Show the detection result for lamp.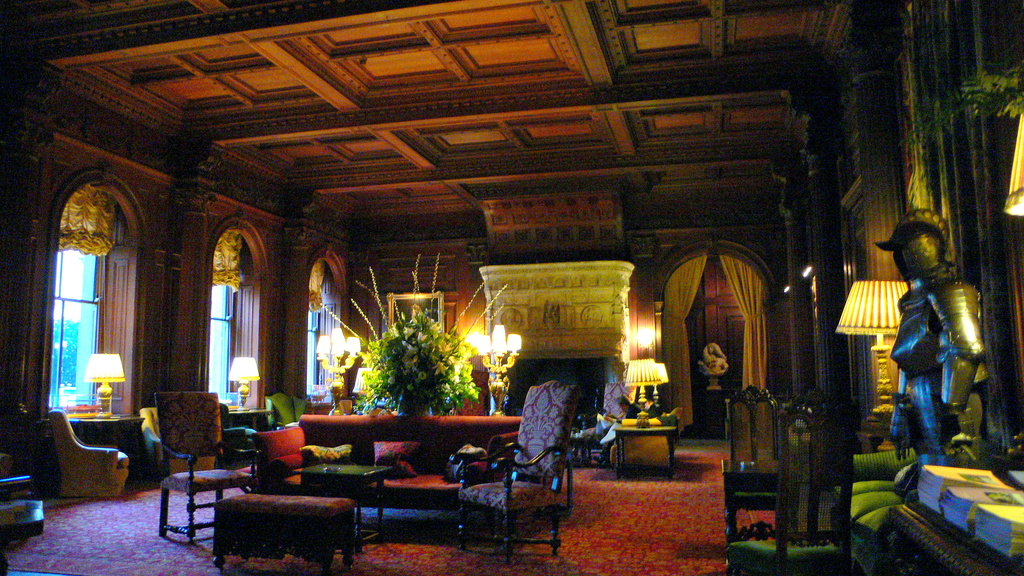
[left=81, top=351, right=126, bottom=417].
